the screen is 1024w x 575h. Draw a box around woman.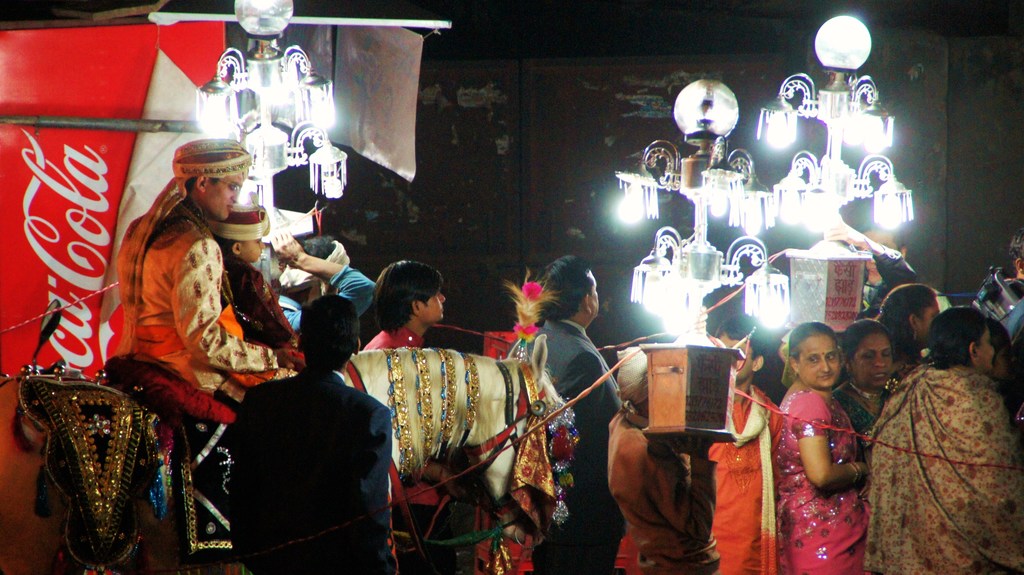
[left=774, top=312, right=863, bottom=574].
